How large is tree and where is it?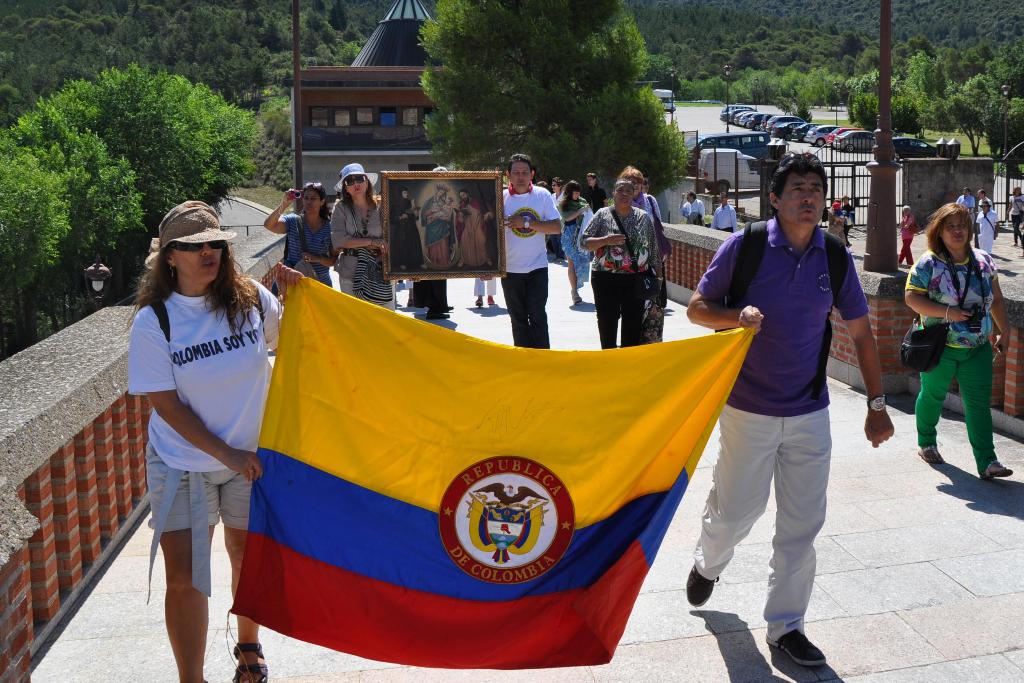
Bounding box: box=[354, 24, 738, 194].
